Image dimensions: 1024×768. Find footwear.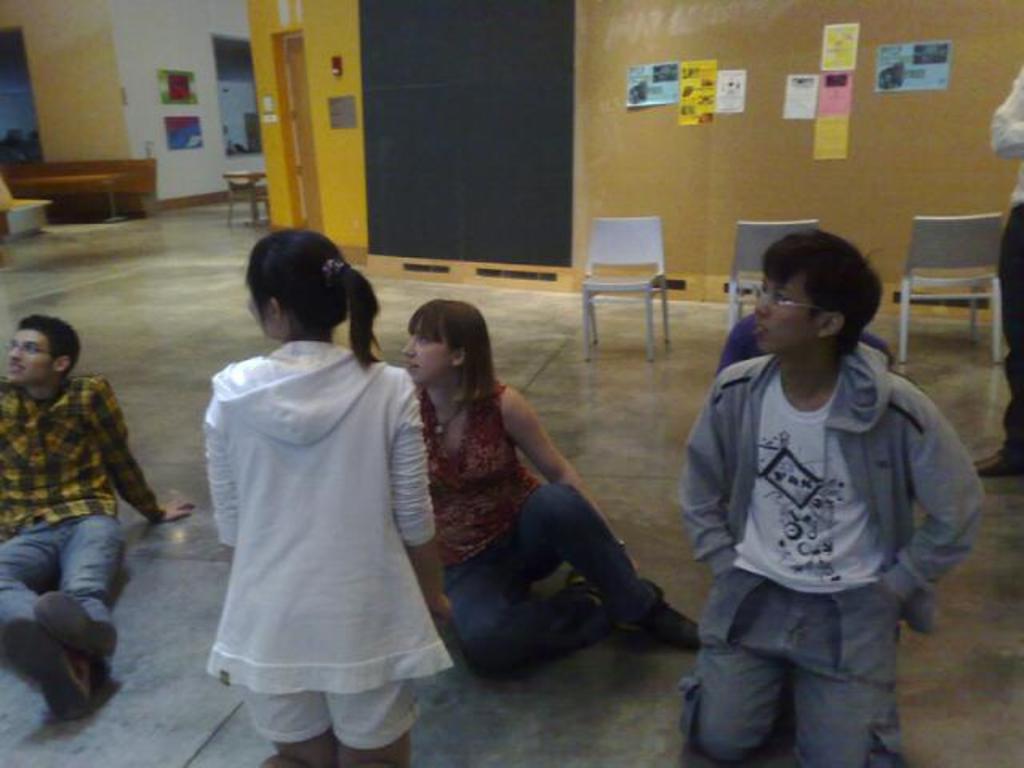
BBox(566, 566, 661, 603).
